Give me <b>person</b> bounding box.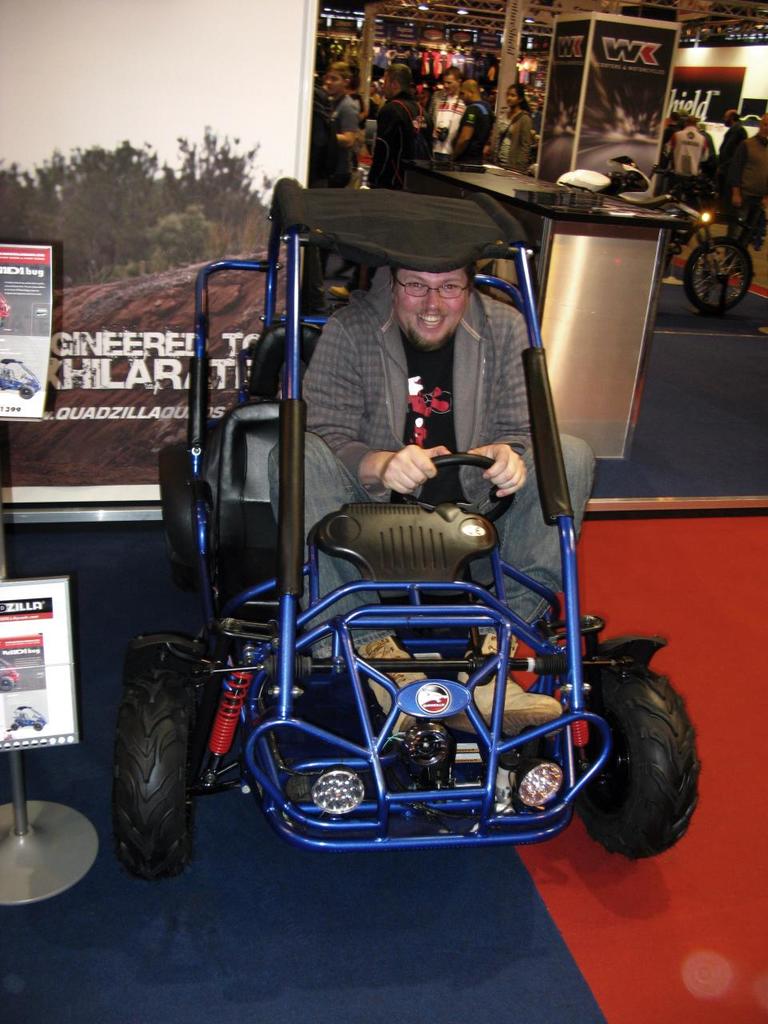
[738, 110, 767, 205].
